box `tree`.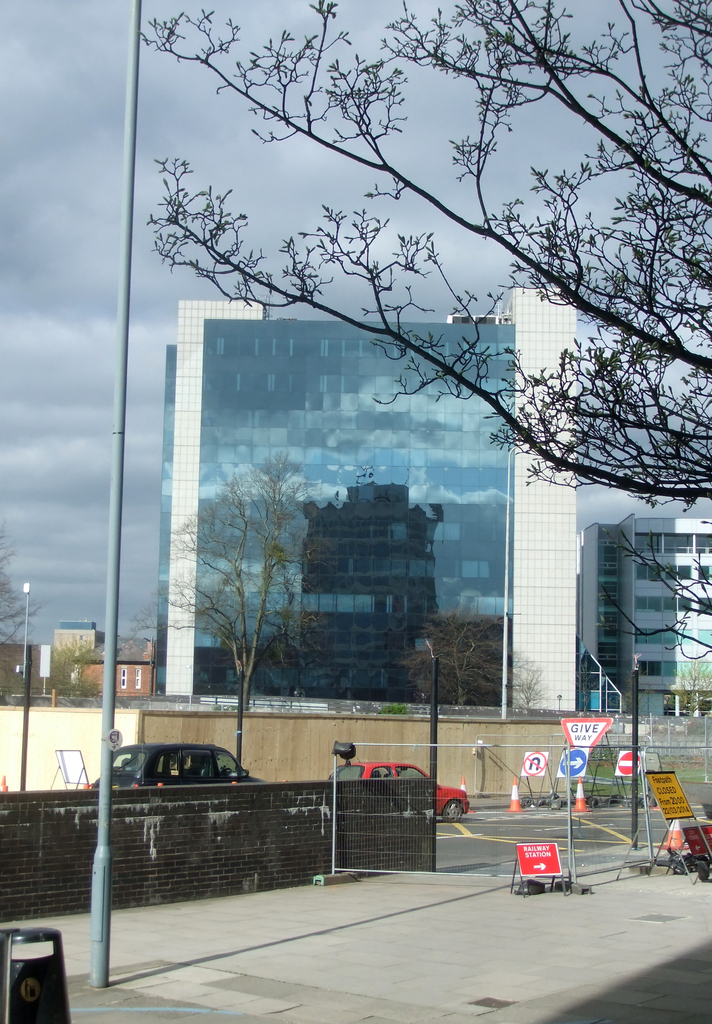
[x1=192, y1=433, x2=322, y2=707].
